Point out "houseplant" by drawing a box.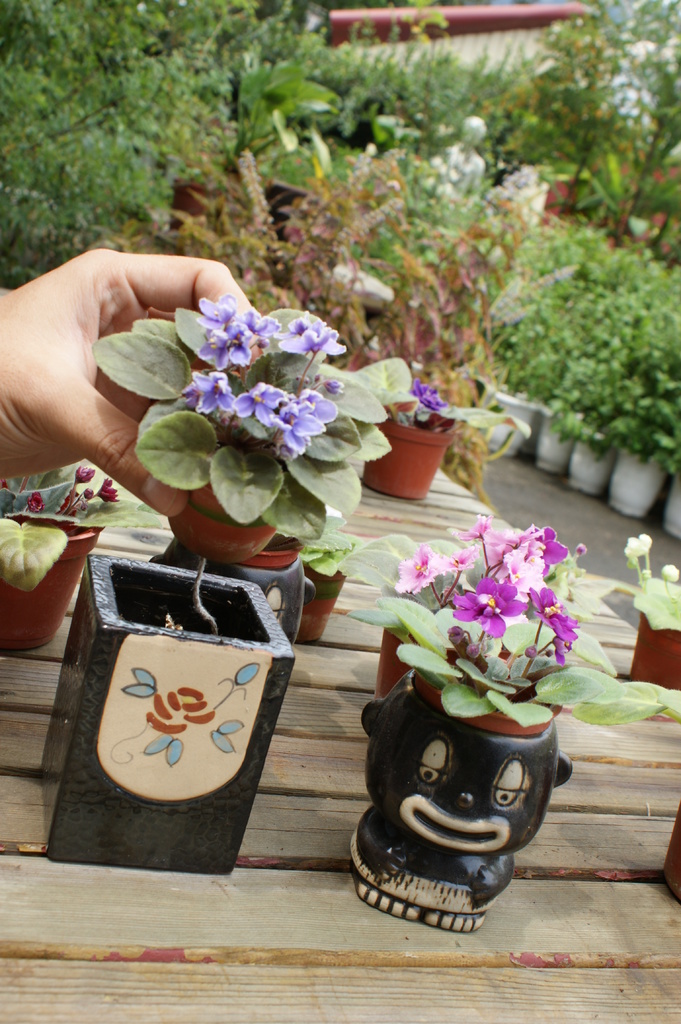
<box>49,307,415,881</box>.
